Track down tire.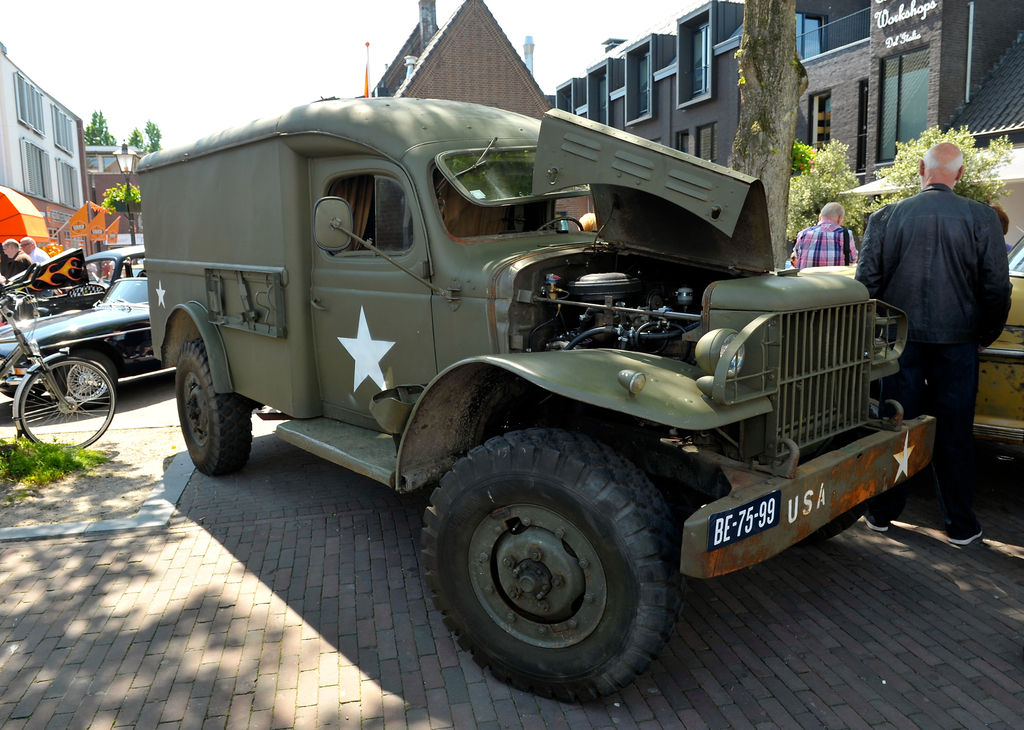
Tracked to (x1=58, y1=342, x2=130, y2=411).
